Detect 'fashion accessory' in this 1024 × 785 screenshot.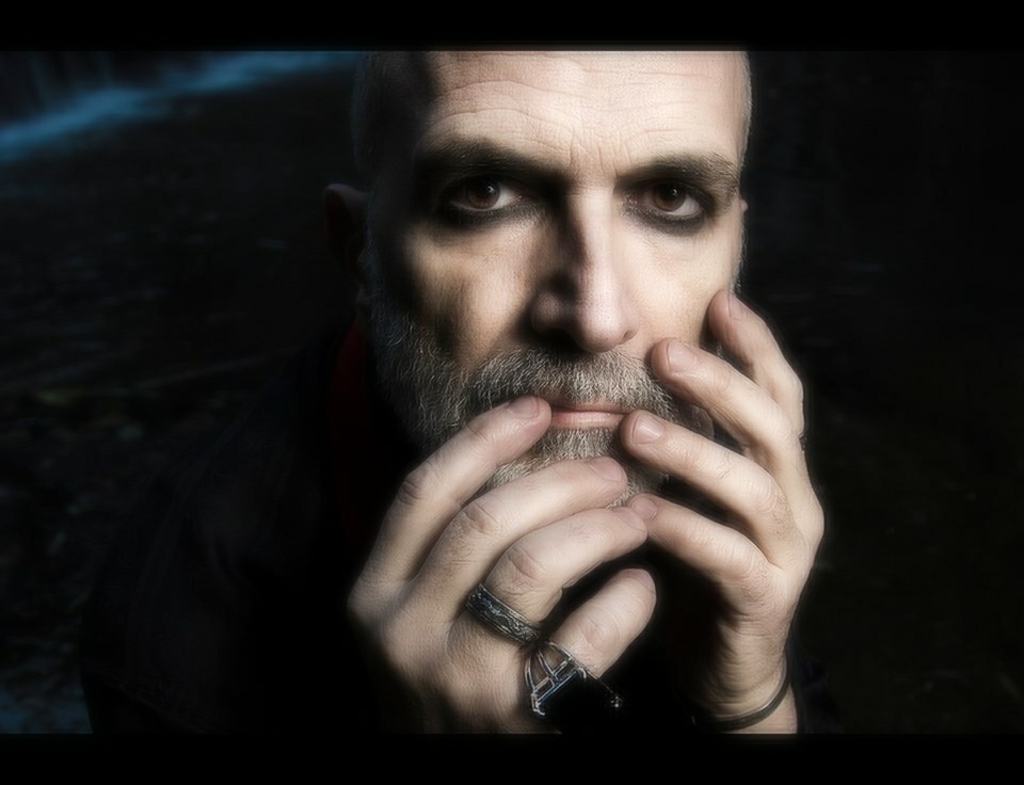
Detection: locate(715, 662, 793, 727).
